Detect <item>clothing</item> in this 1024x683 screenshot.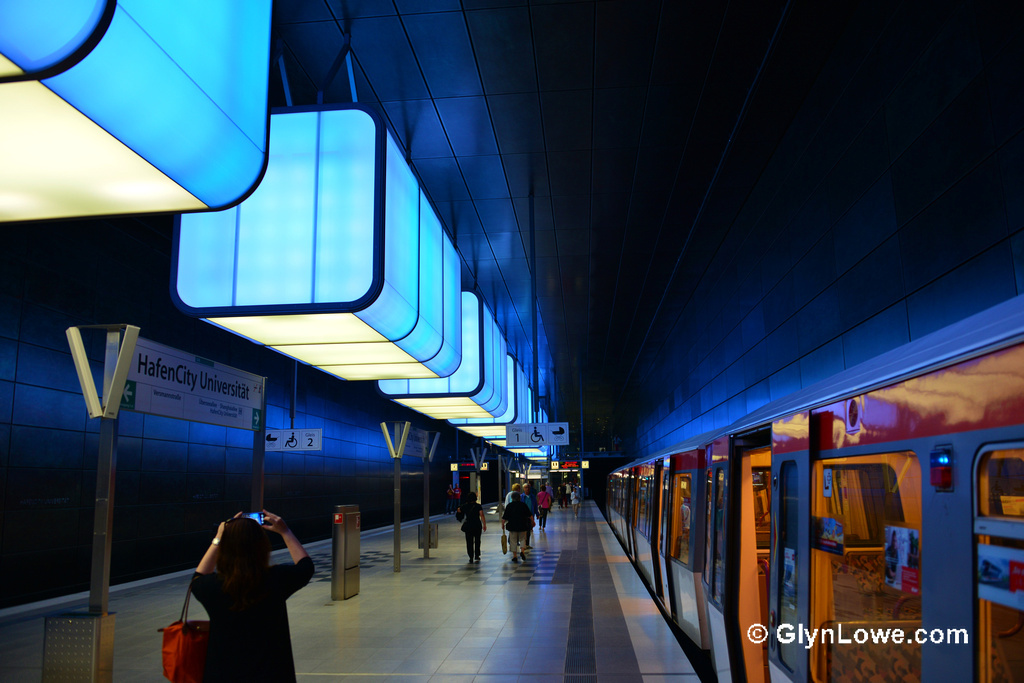
Detection: Rect(569, 489, 579, 513).
